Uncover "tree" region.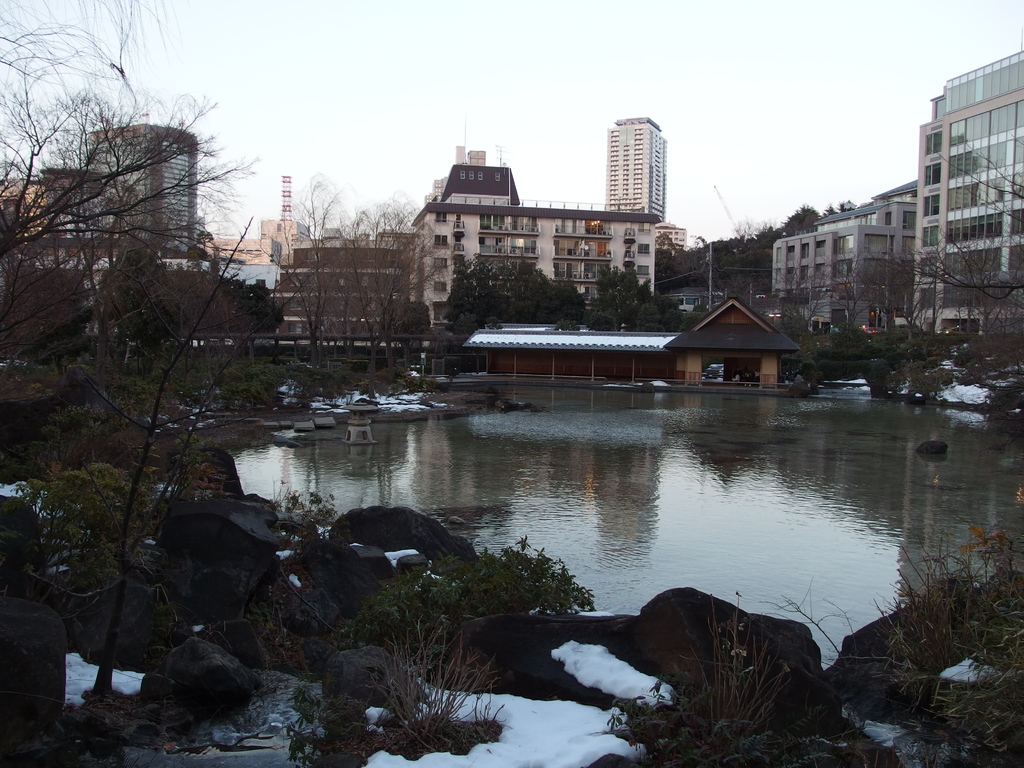
Uncovered: pyautogui.locateOnScreen(42, 179, 301, 640).
